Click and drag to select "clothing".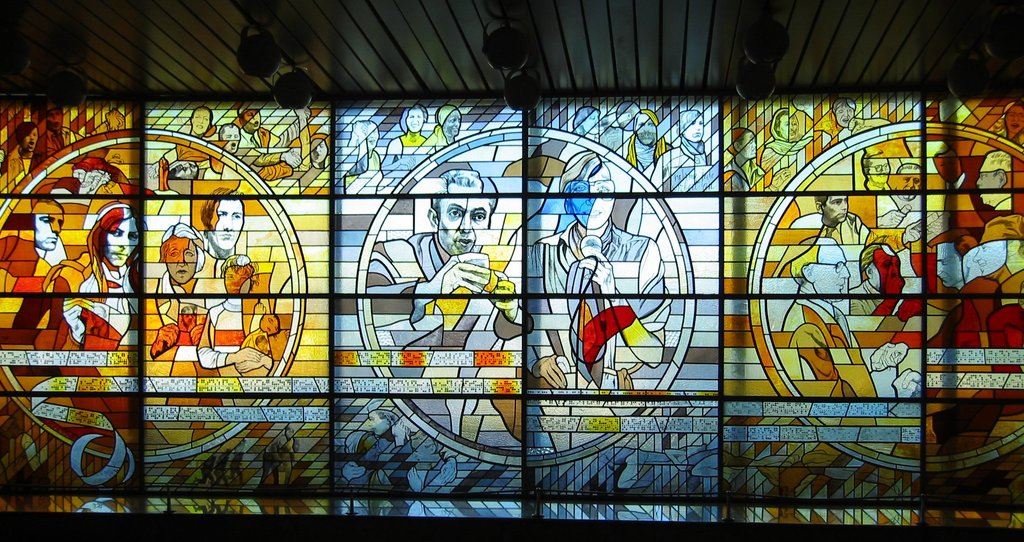
Selection: <region>410, 459, 451, 518</region>.
